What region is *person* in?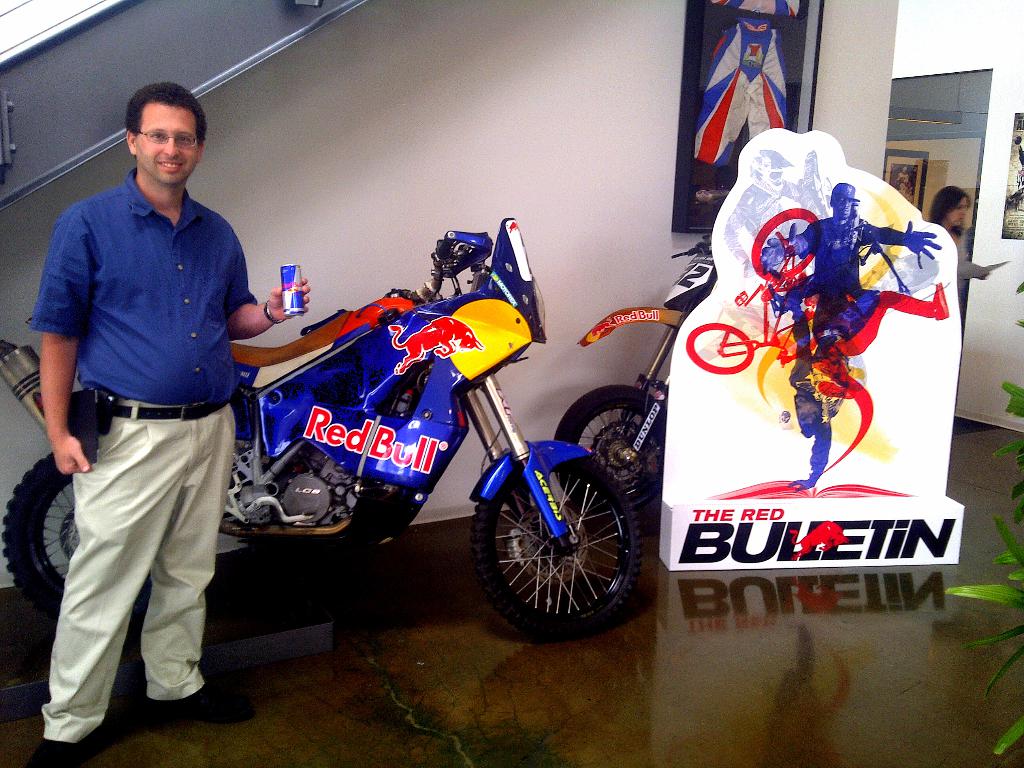
bbox=(928, 184, 988, 292).
